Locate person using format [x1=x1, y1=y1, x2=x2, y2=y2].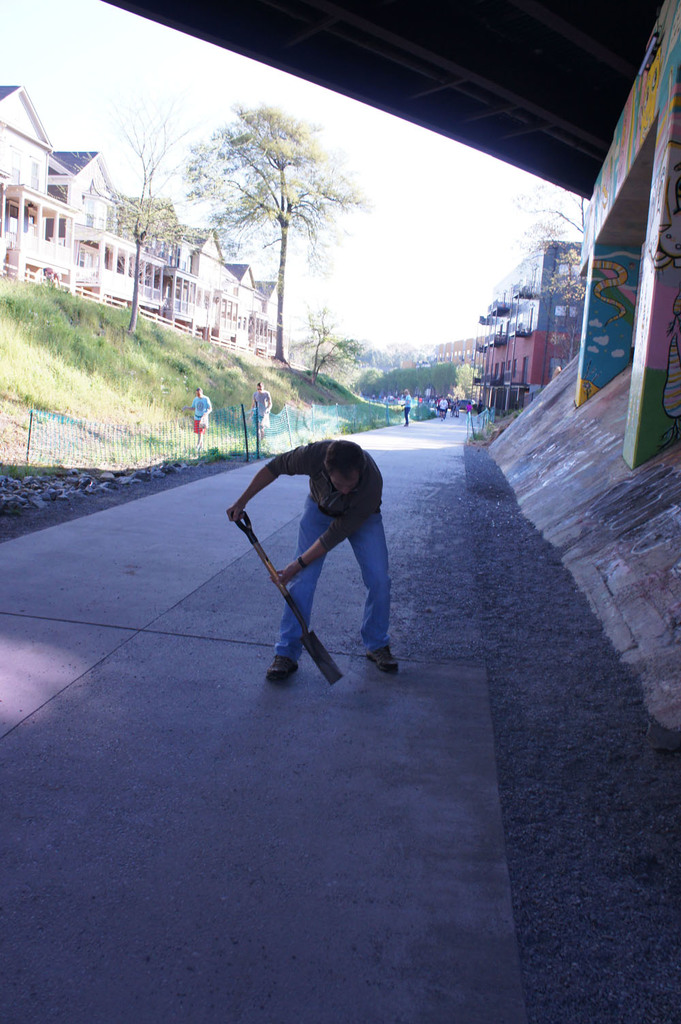
[x1=223, y1=443, x2=404, y2=681].
